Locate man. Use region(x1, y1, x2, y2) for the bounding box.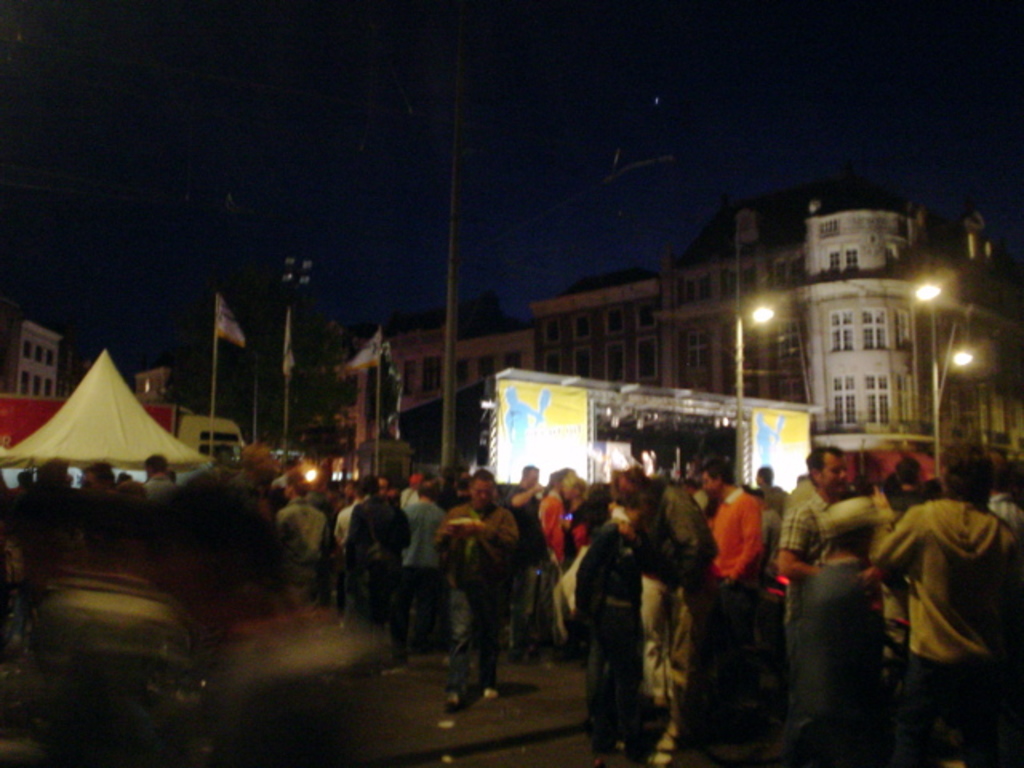
region(757, 464, 776, 488).
